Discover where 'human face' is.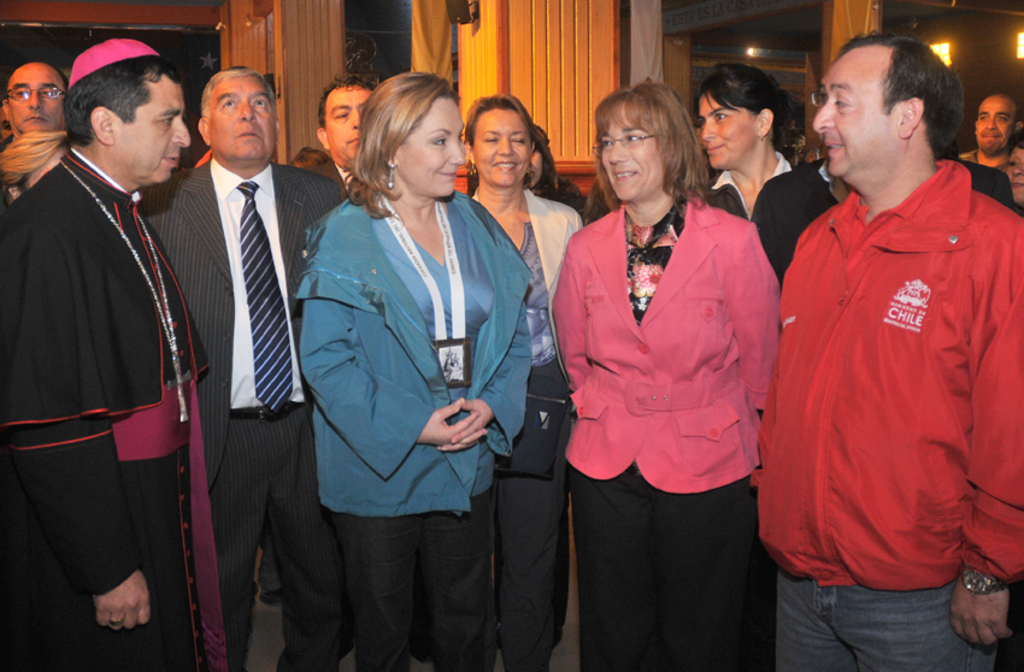
Discovered at BBox(198, 77, 276, 163).
